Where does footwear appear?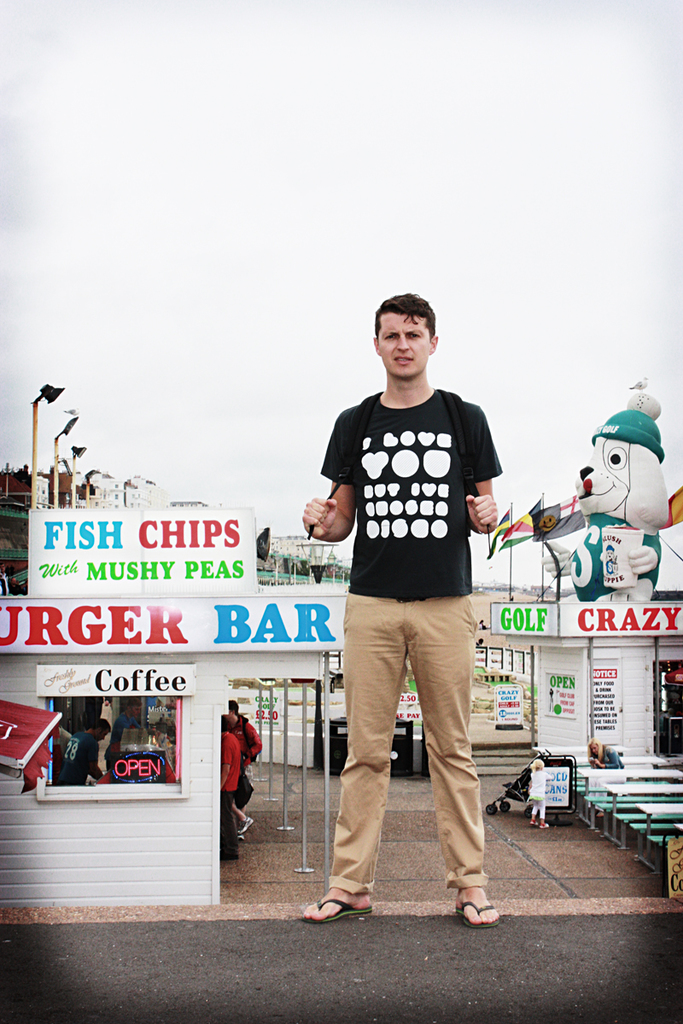
Appears at detection(300, 892, 375, 923).
